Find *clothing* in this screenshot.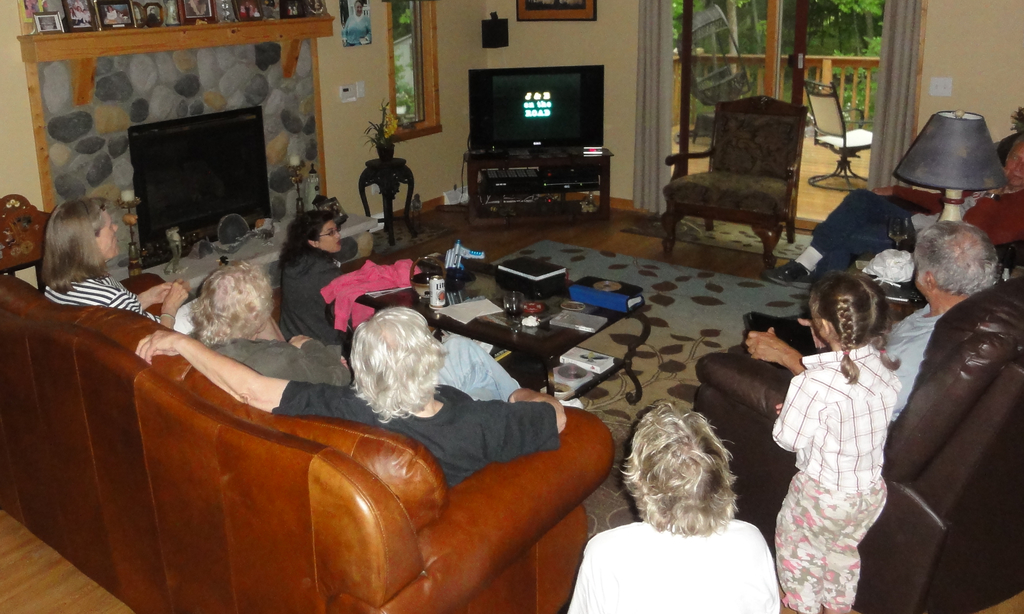
The bounding box for *clothing* is [x1=270, y1=379, x2=565, y2=485].
